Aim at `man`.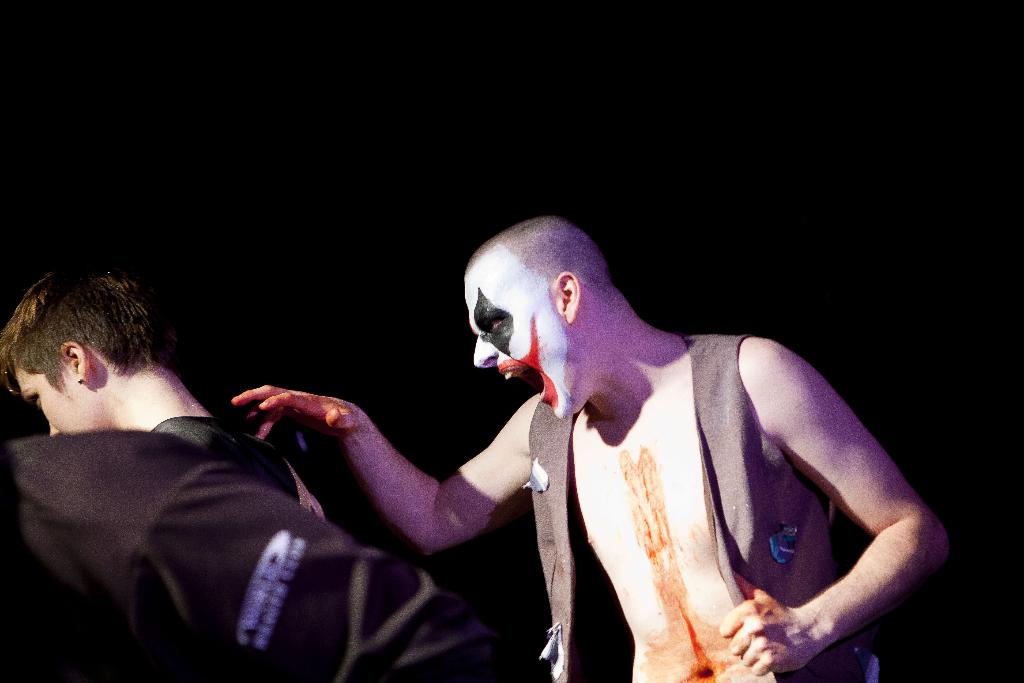
Aimed at x1=0, y1=268, x2=337, y2=536.
